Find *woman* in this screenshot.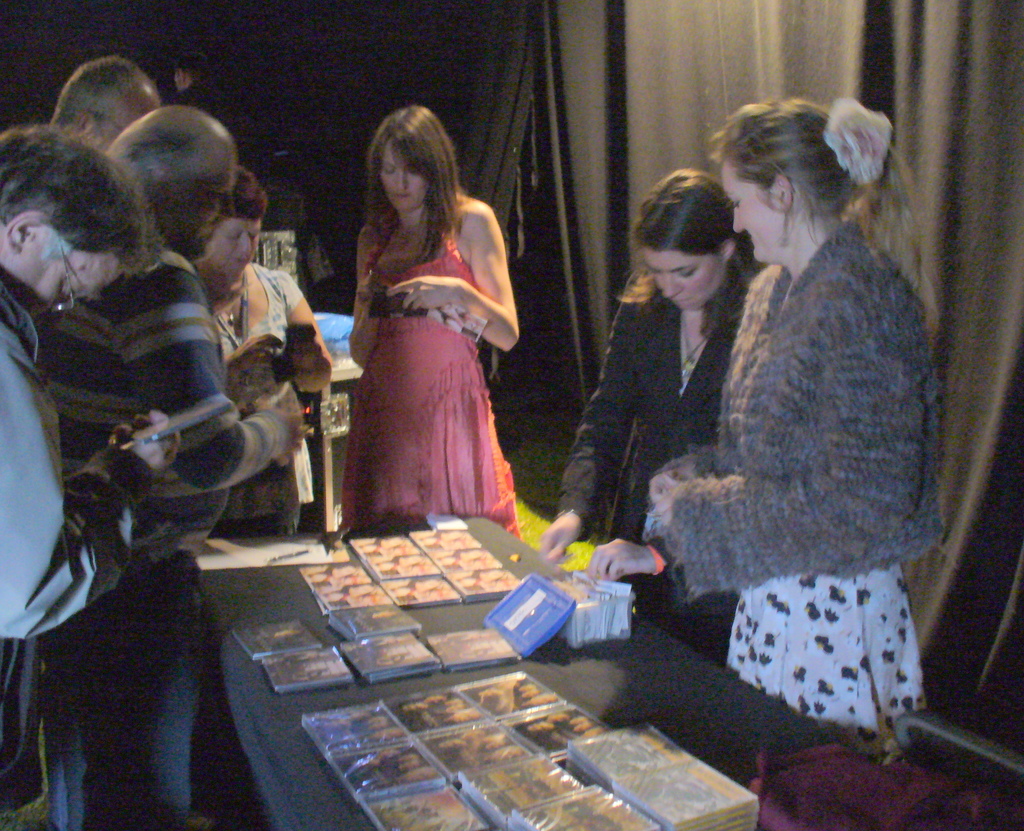
The bounding box for *woman* is 542/168/749/670.
